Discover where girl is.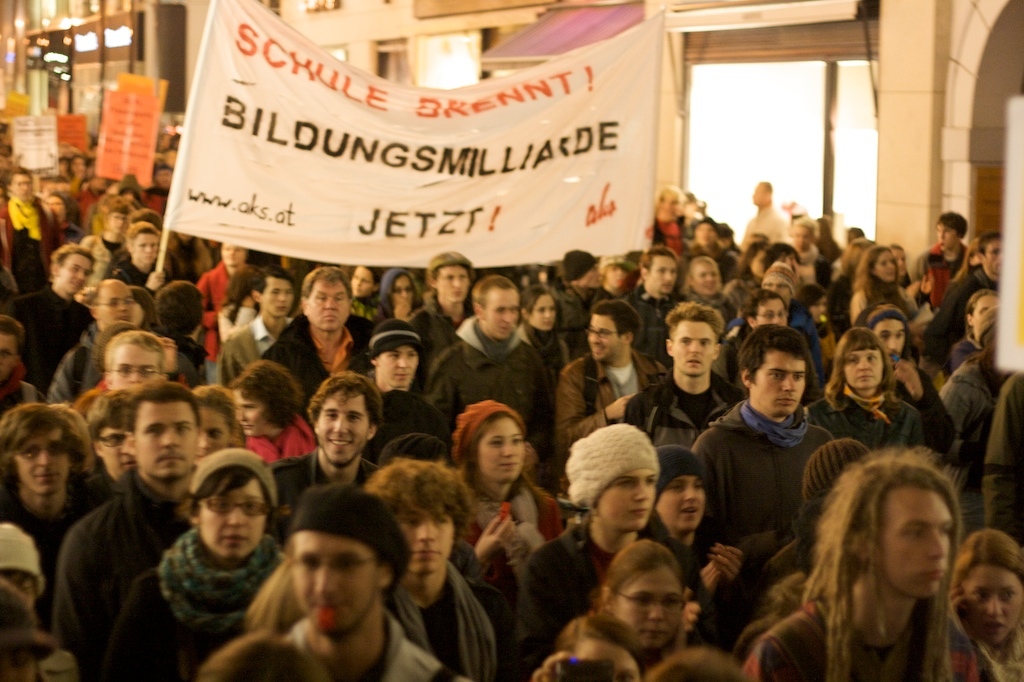
Discovered at l=940, t=522, r=1021, b=681.
